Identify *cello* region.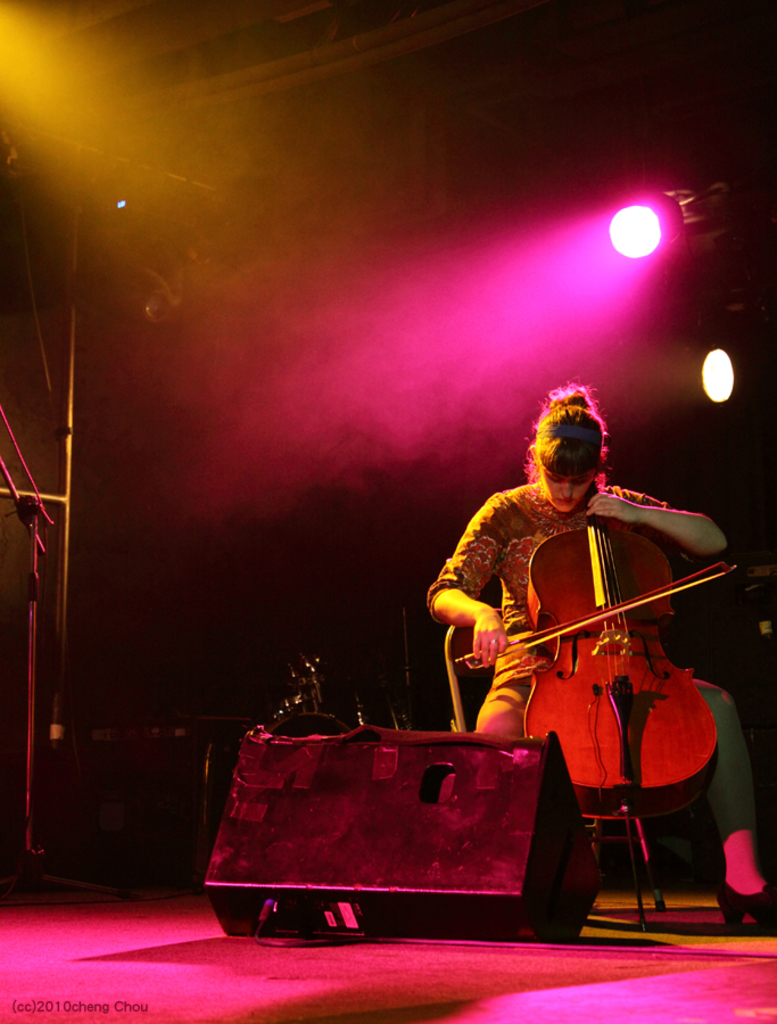
Region: pyautogui.locateOnScreen(449, 487, 738, 936).
